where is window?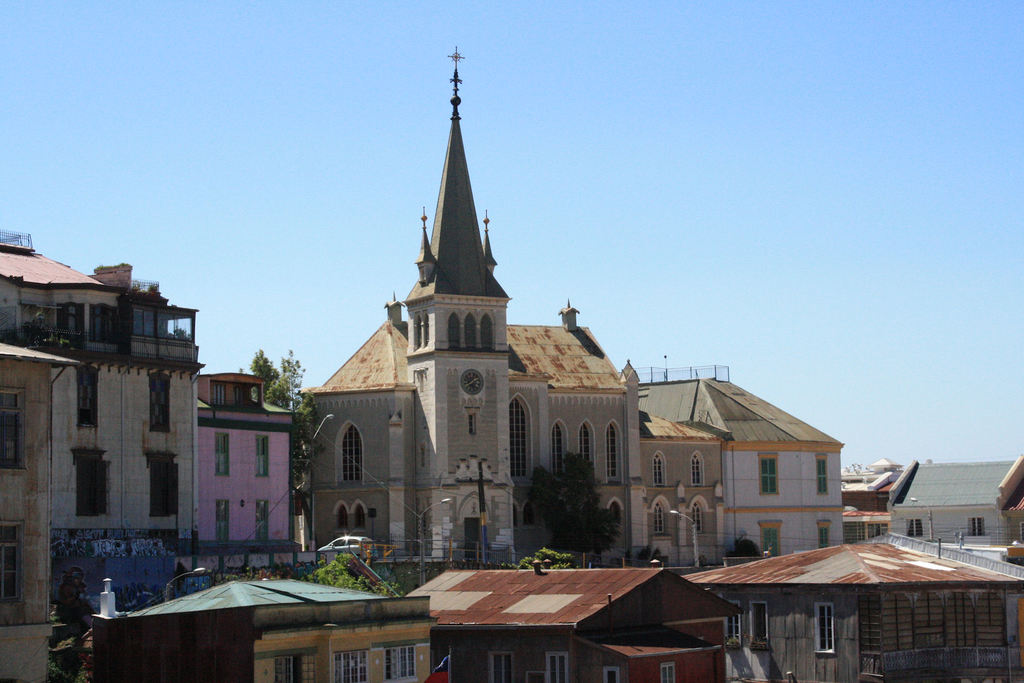
<box>211,429,231,478</box>.
